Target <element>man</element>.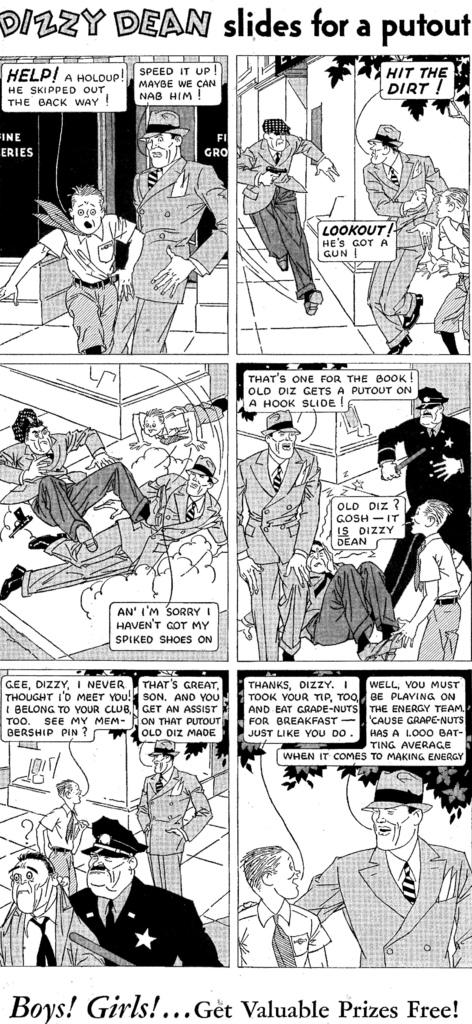
Target region: [108, 109, 230, 357].
